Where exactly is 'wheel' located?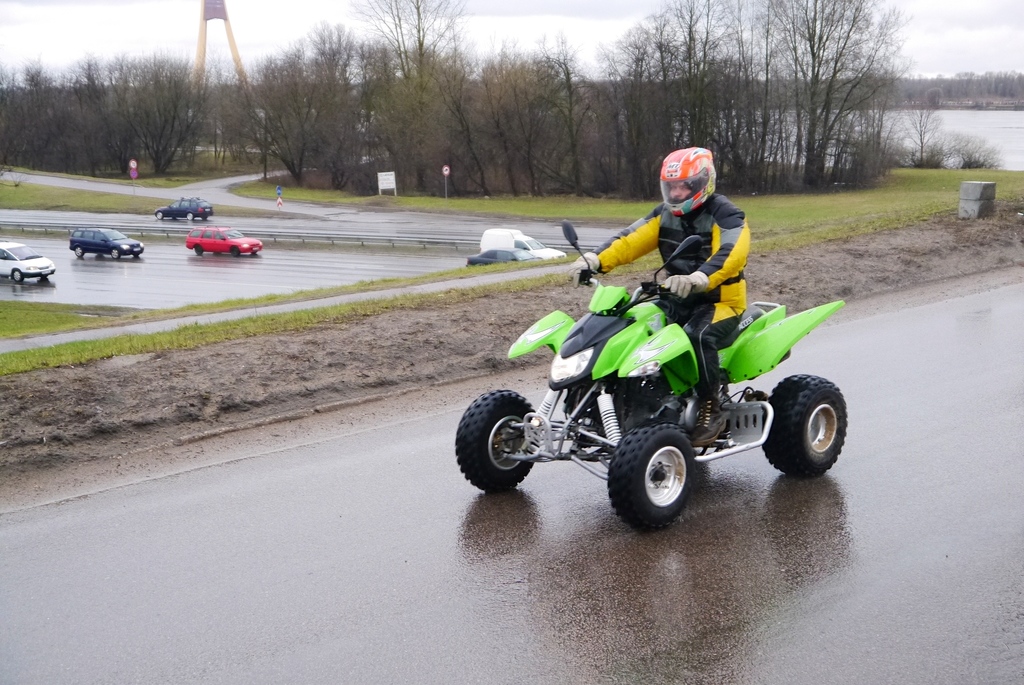
Its bounding box is BBox(232, 246, 239, 258).
